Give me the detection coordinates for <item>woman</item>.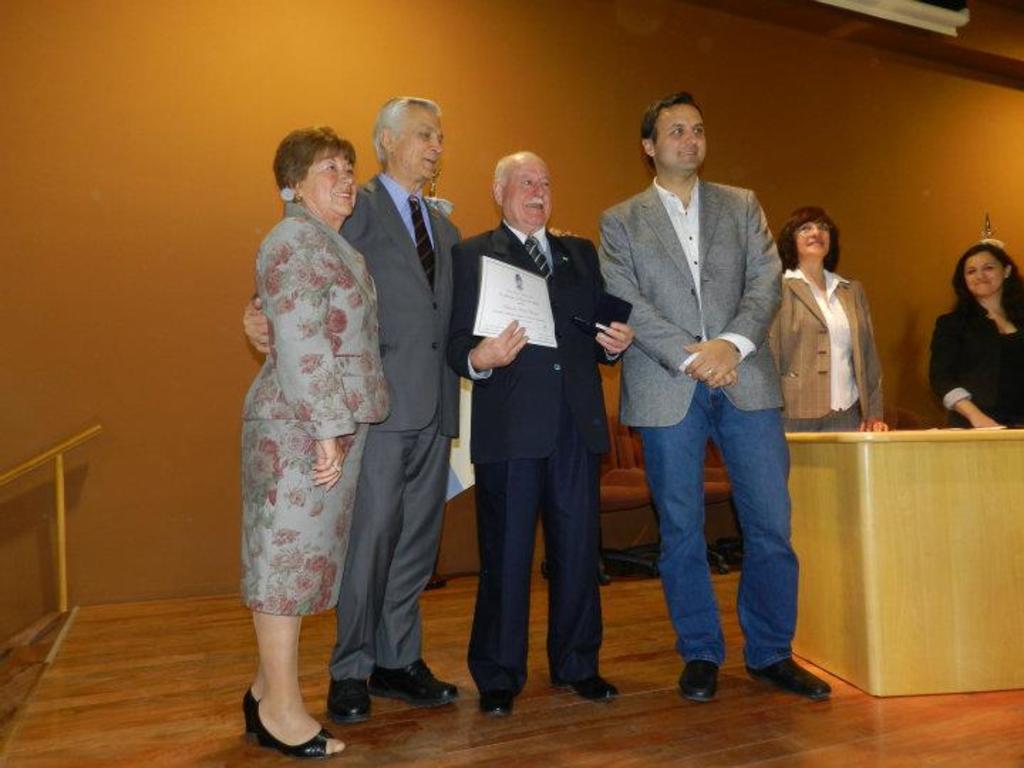
select_region(225, 131, 383, 705).
